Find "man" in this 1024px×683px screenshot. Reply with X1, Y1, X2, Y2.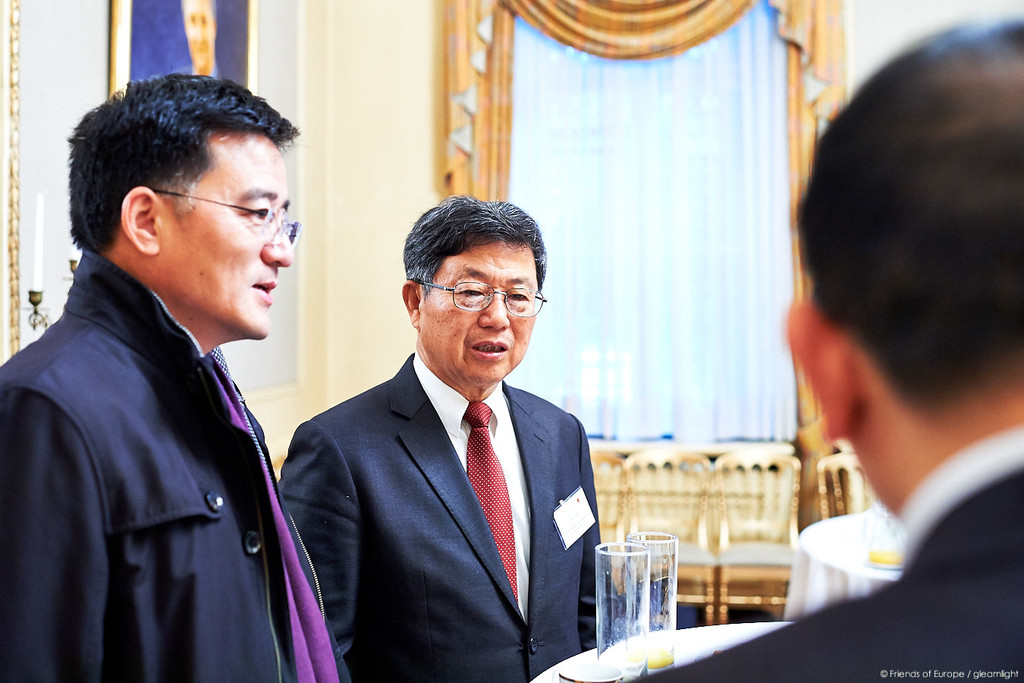
0, 68, 345, 682.
